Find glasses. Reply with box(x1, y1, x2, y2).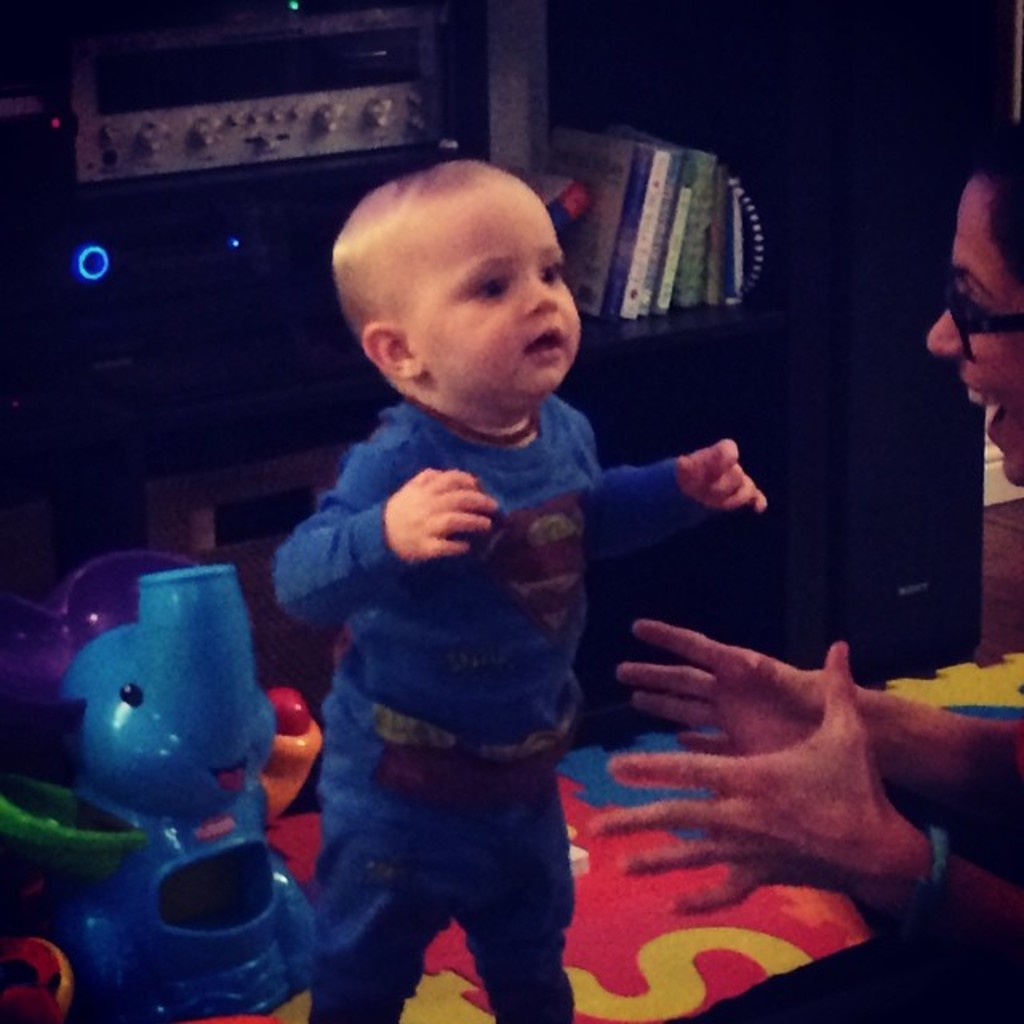
box(938, 283, 1021, 354).
